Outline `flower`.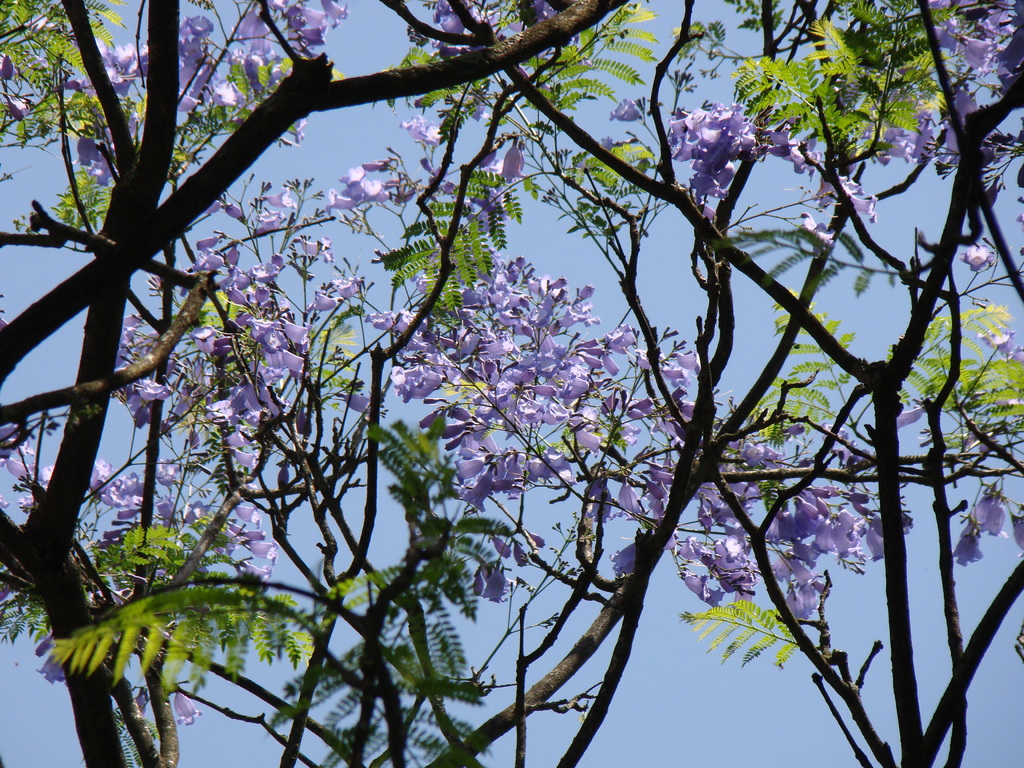
Outline: box=[38, 657, 64, 687].
